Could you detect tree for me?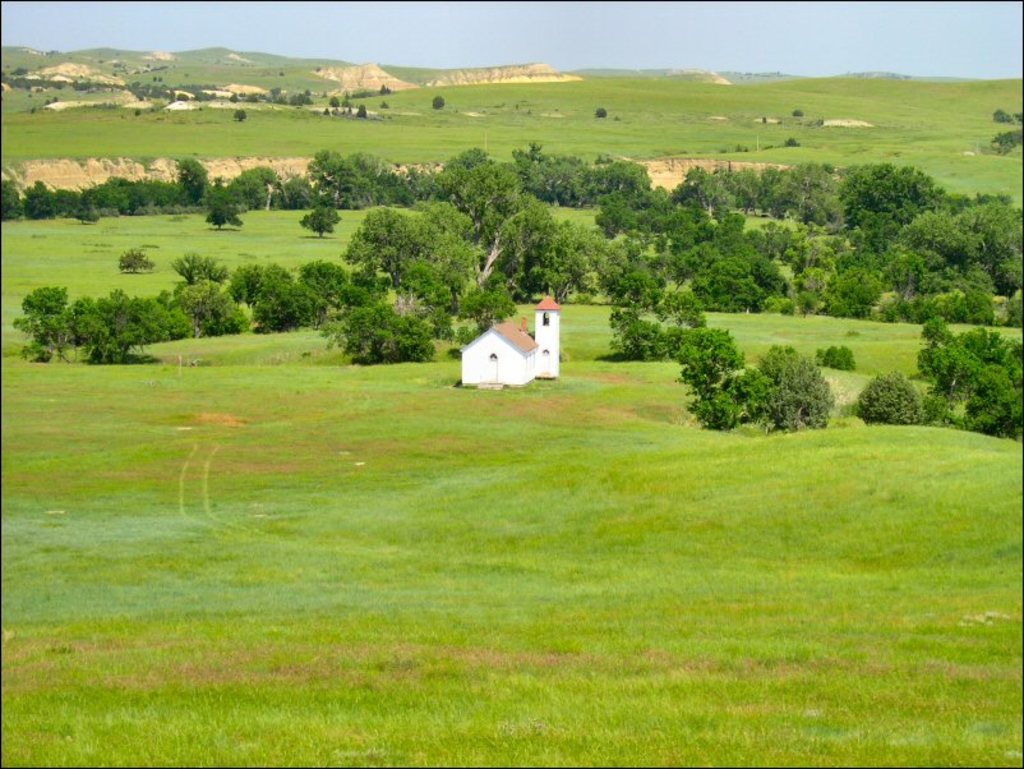
Detection result: {"left": 231, "top": 106, "right": 250, "bottom": 125}.
